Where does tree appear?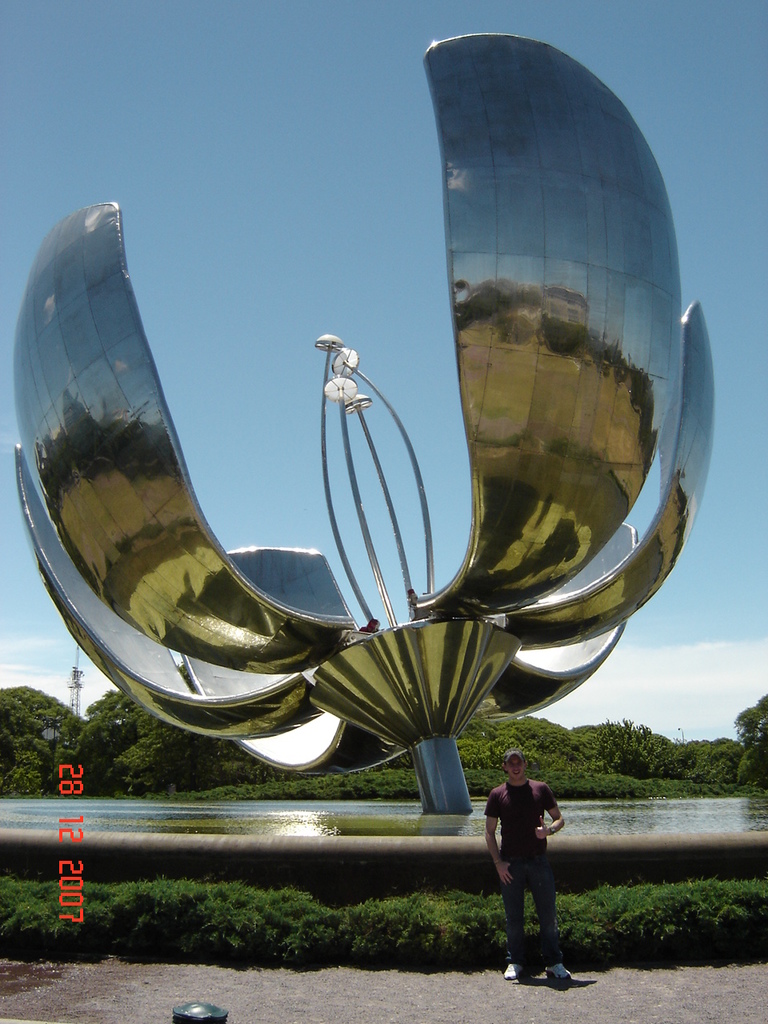
Appears at bbox=[76, 685, 215, 802].
